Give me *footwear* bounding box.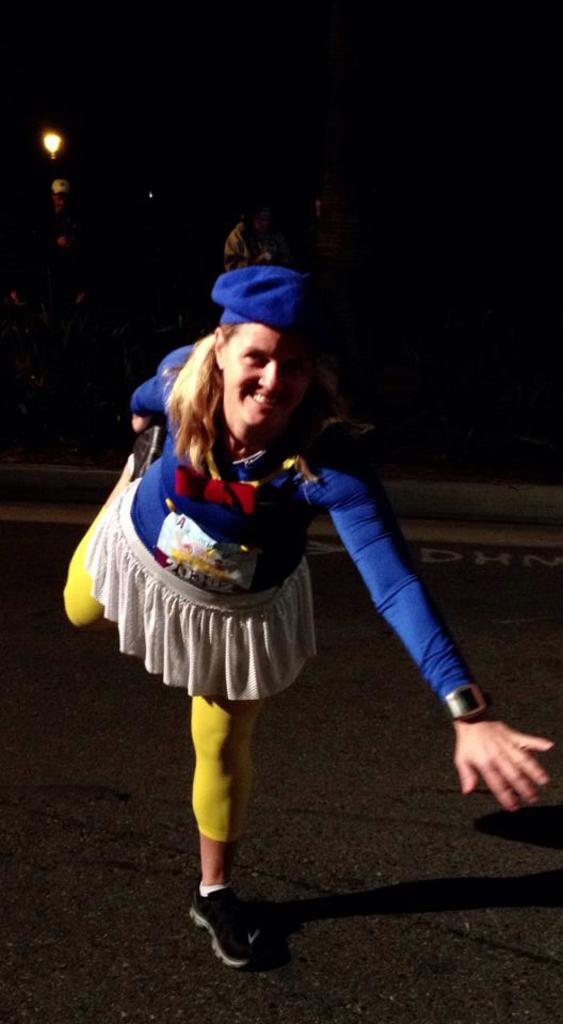
pyautogui.locateOnScreen(189, 889, 284, 970).
